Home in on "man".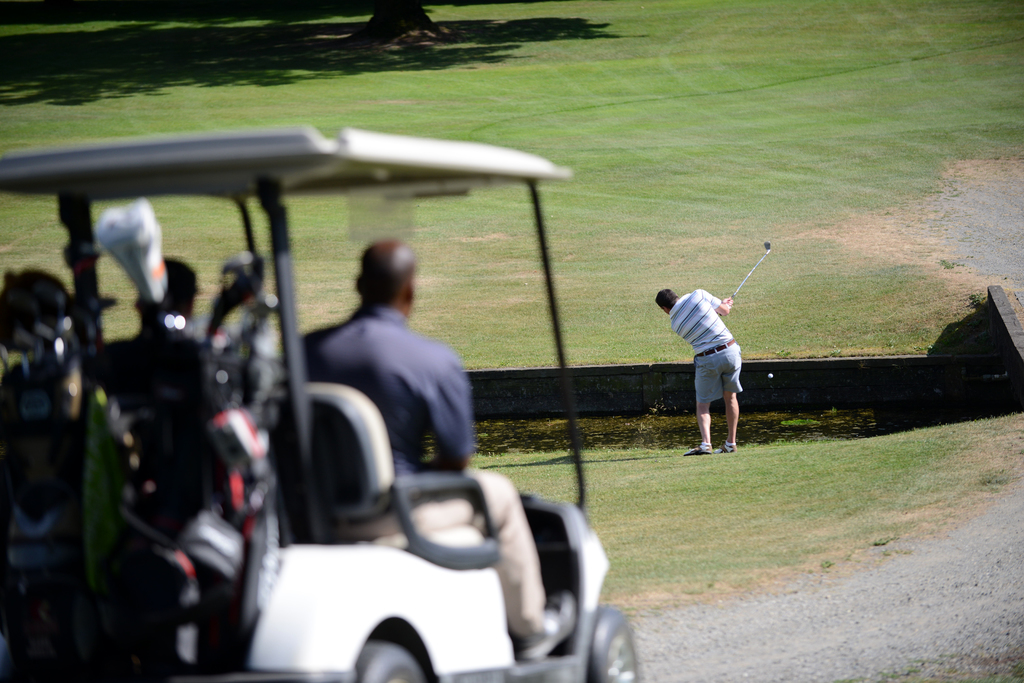
Homed in at crop(656, 289, 744, 454).
